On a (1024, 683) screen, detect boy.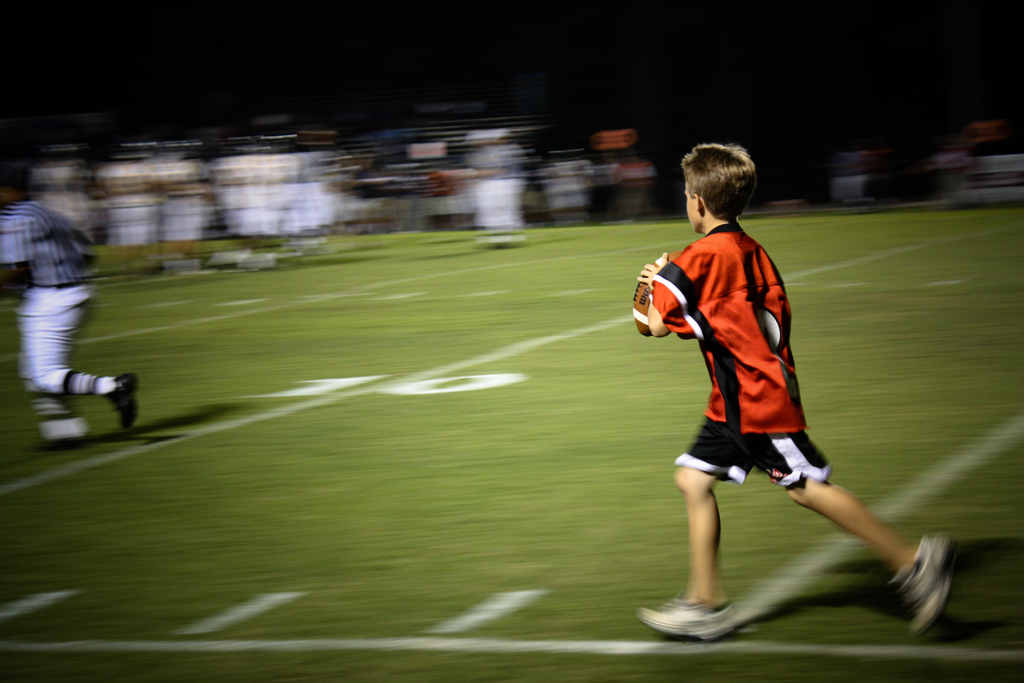
region(637, 144, 961, 638).
